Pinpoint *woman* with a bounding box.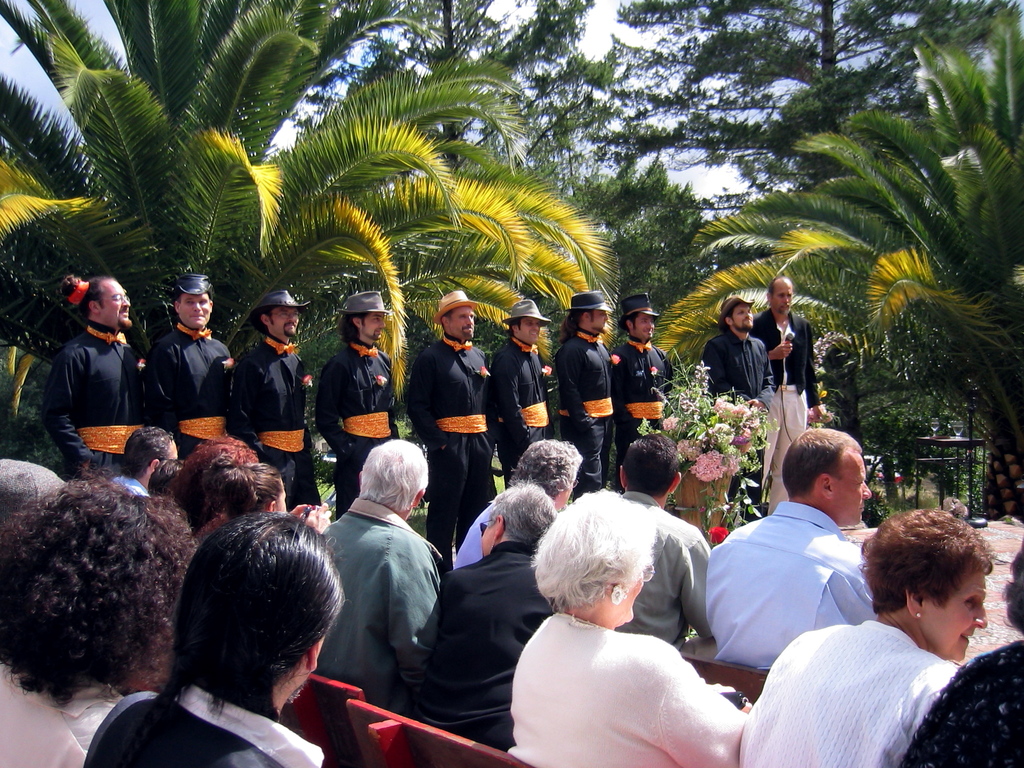
l=209, t=460, r=331, b=540.
